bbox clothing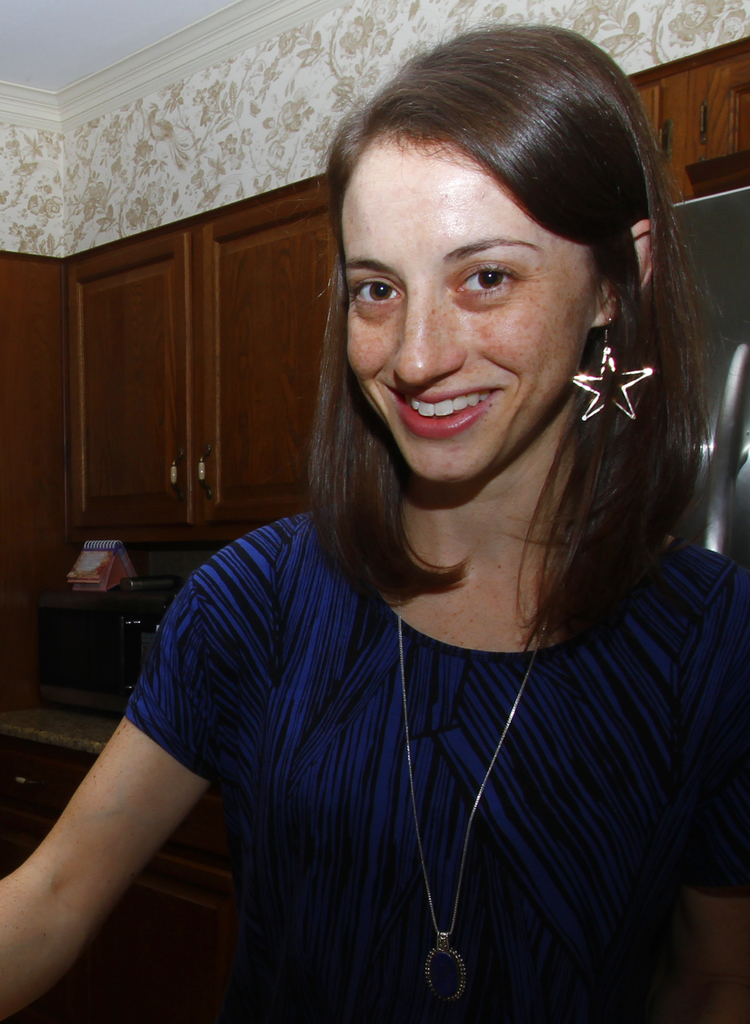
<bbox>77, 496, 717, 982</bbox>
